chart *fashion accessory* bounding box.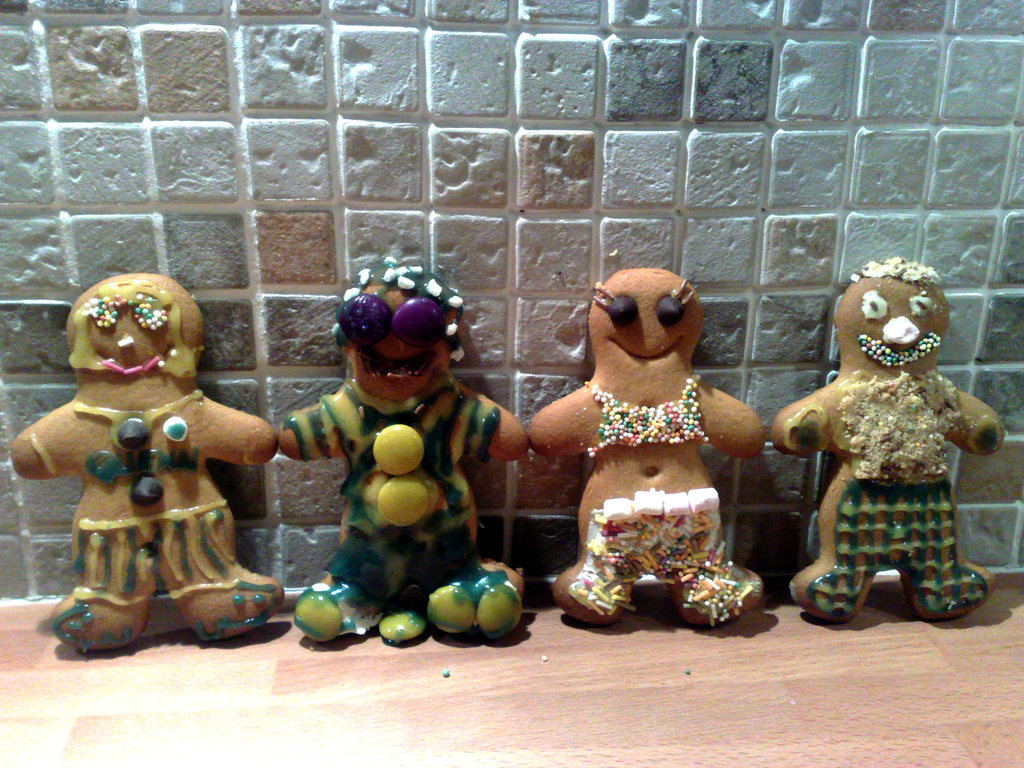
Charted: locate(63, 284, 199, 381).
